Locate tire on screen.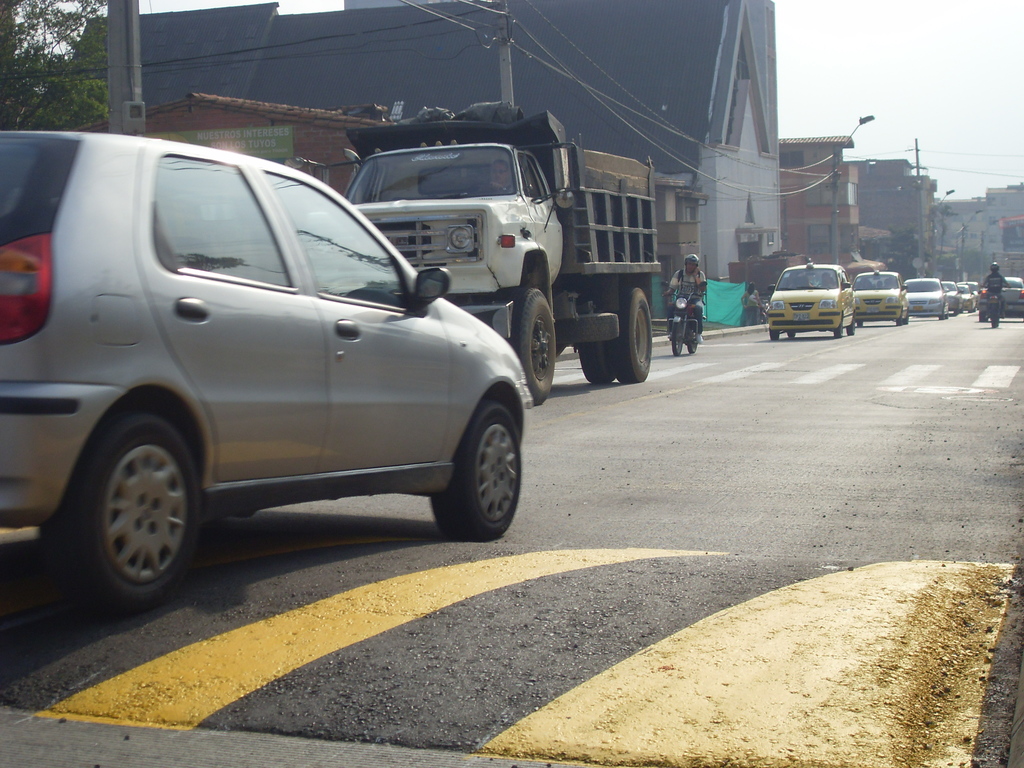
On screen at Rect(607, 288, 652, 384).
